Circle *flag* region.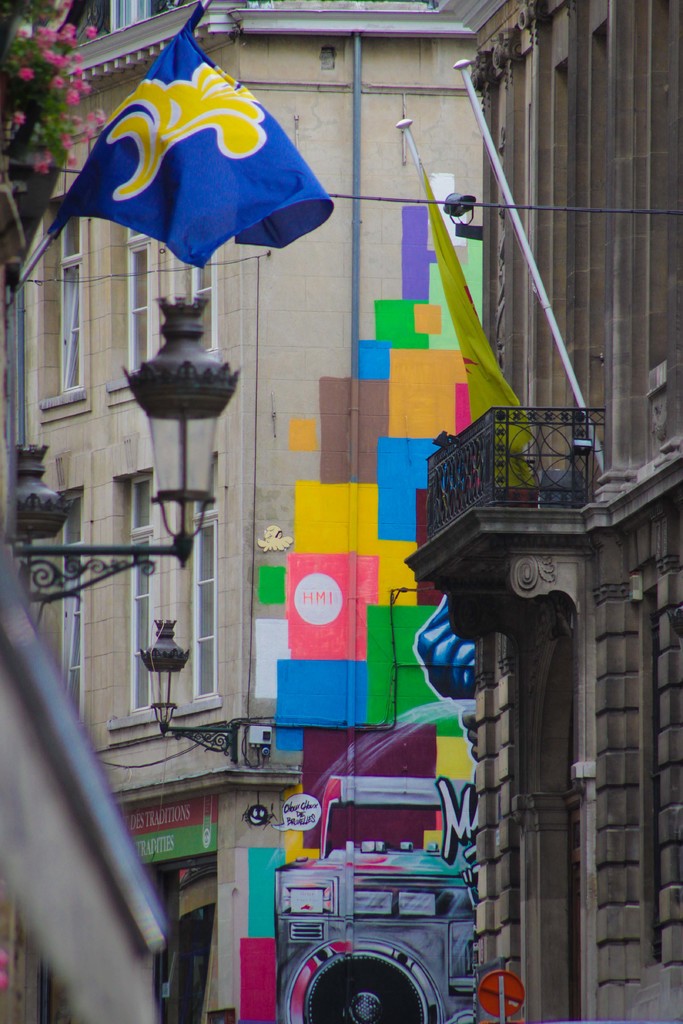
Region: <box>45,35,322,266</box>.
